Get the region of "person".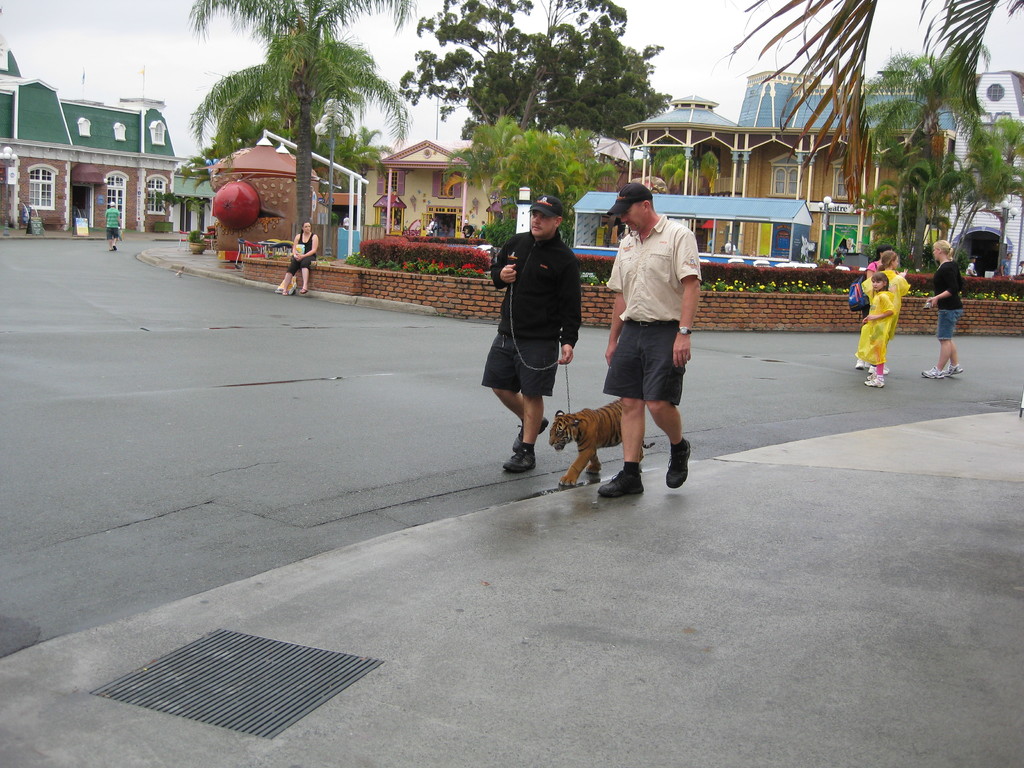
select_region(280, 220, 318, 296).
